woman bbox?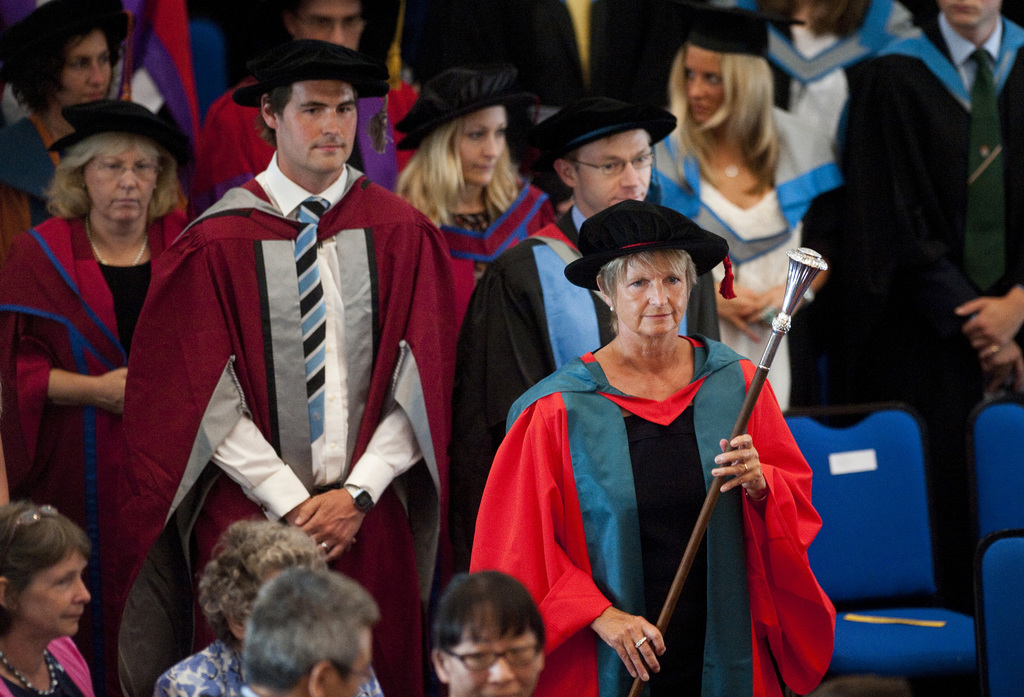
x1=0 y1=0 x2=140 y2=249
